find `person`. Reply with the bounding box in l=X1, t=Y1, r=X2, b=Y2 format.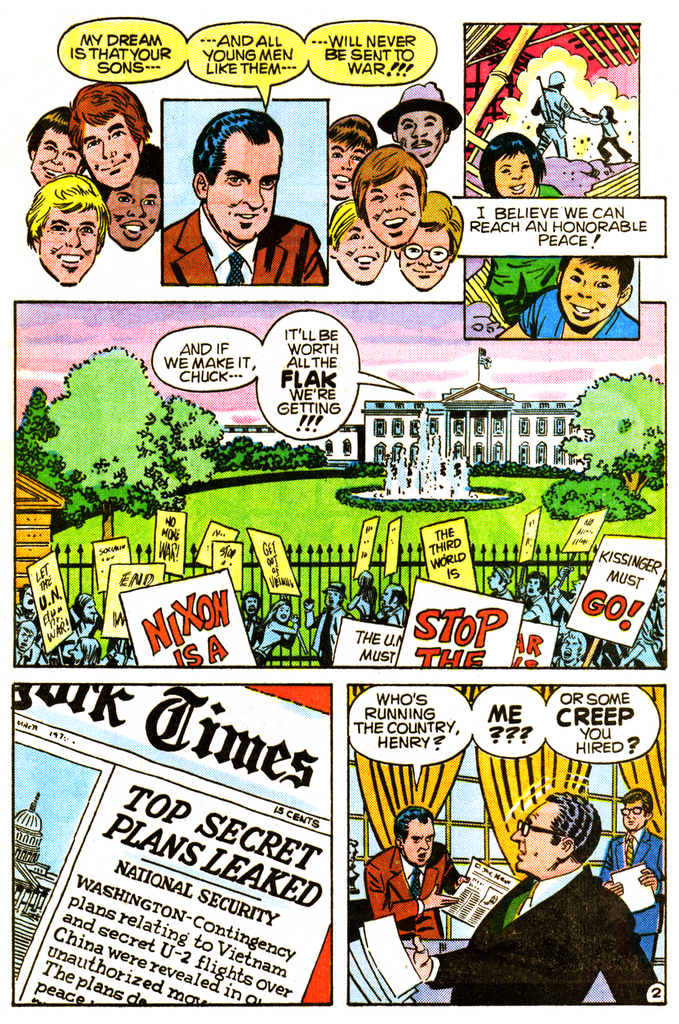
l=357, t=804, r=468, b=941.
